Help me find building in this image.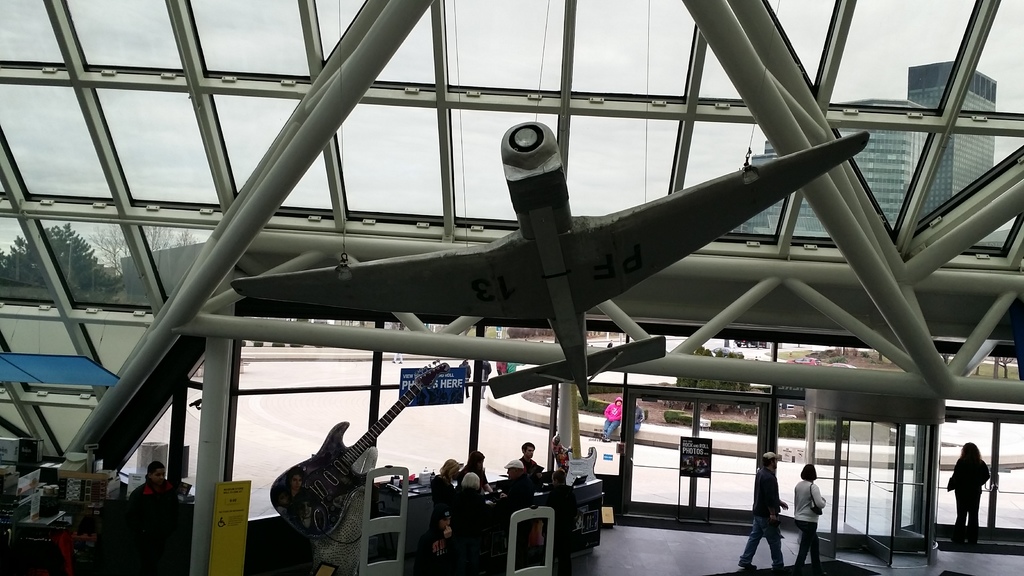
Found it: x1=906, y1=56, x2=998, y2=237.
